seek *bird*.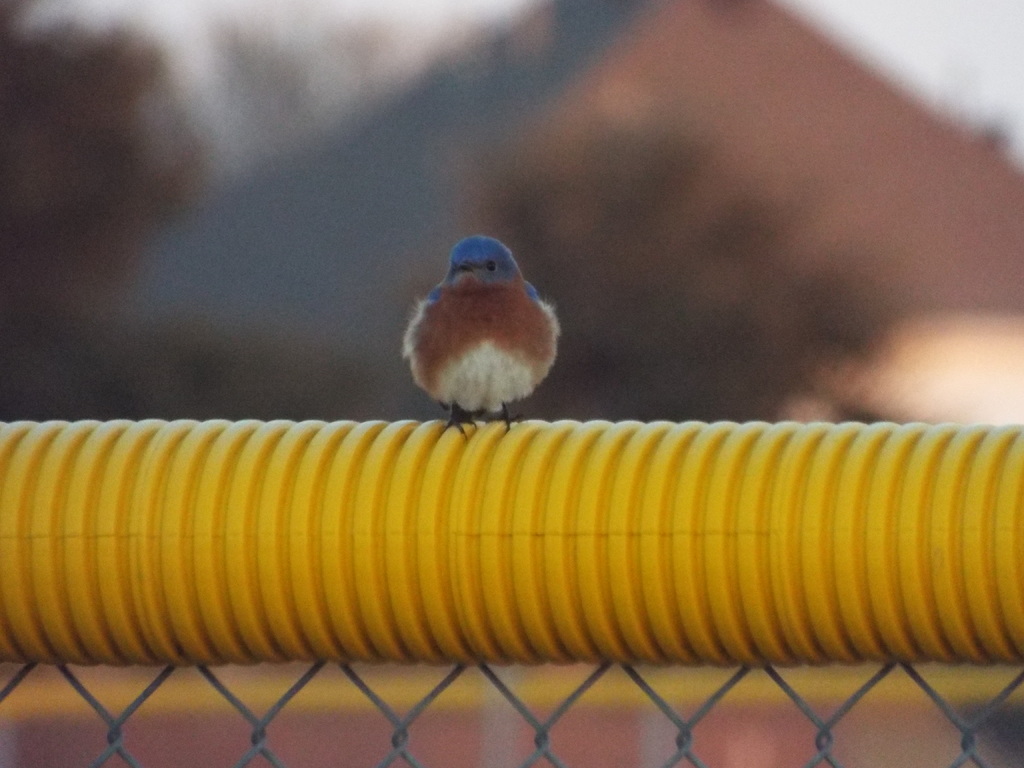
[399,230,566,431].
